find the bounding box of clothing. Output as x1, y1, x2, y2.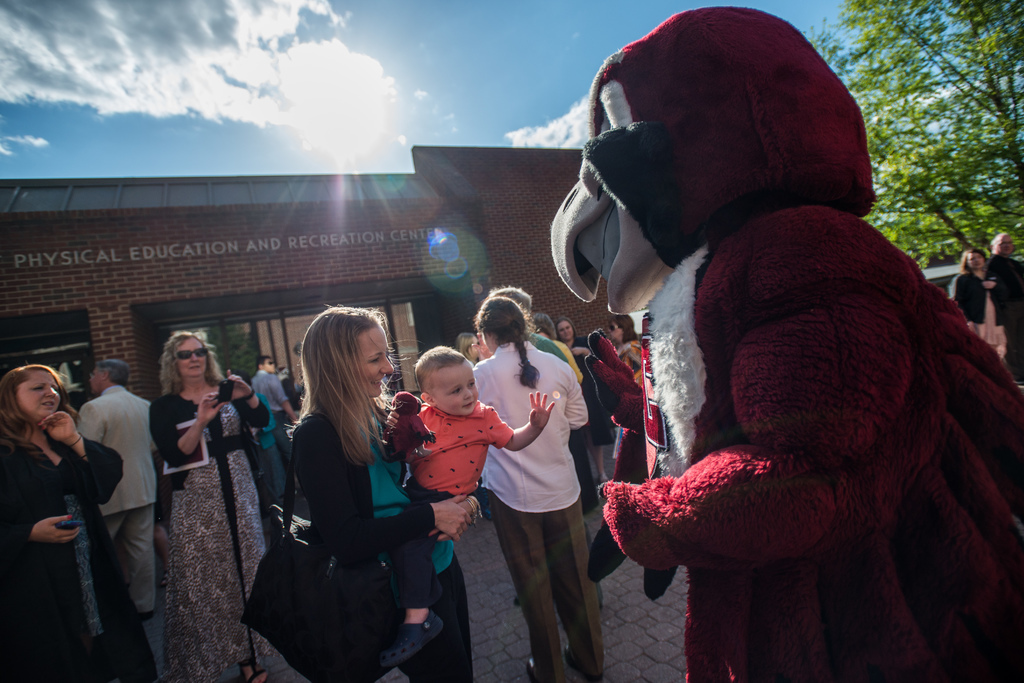
147, 392, 300, 682.
